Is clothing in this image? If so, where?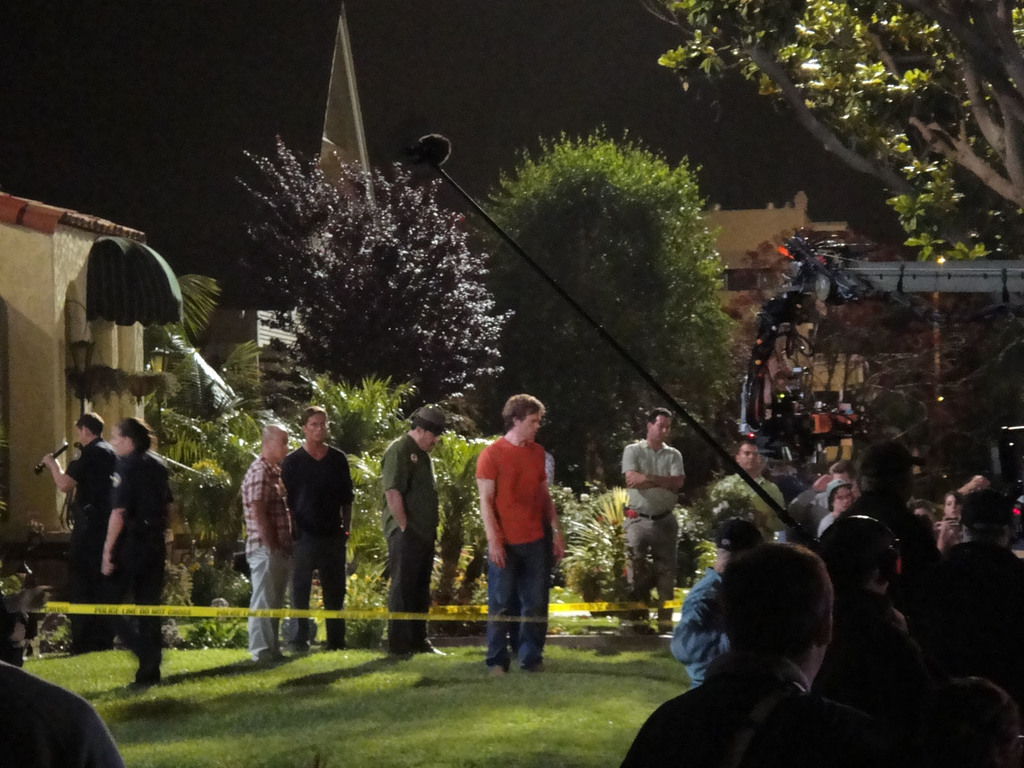
Yes, at (left=394, top=534, right=437, bottom=650).
